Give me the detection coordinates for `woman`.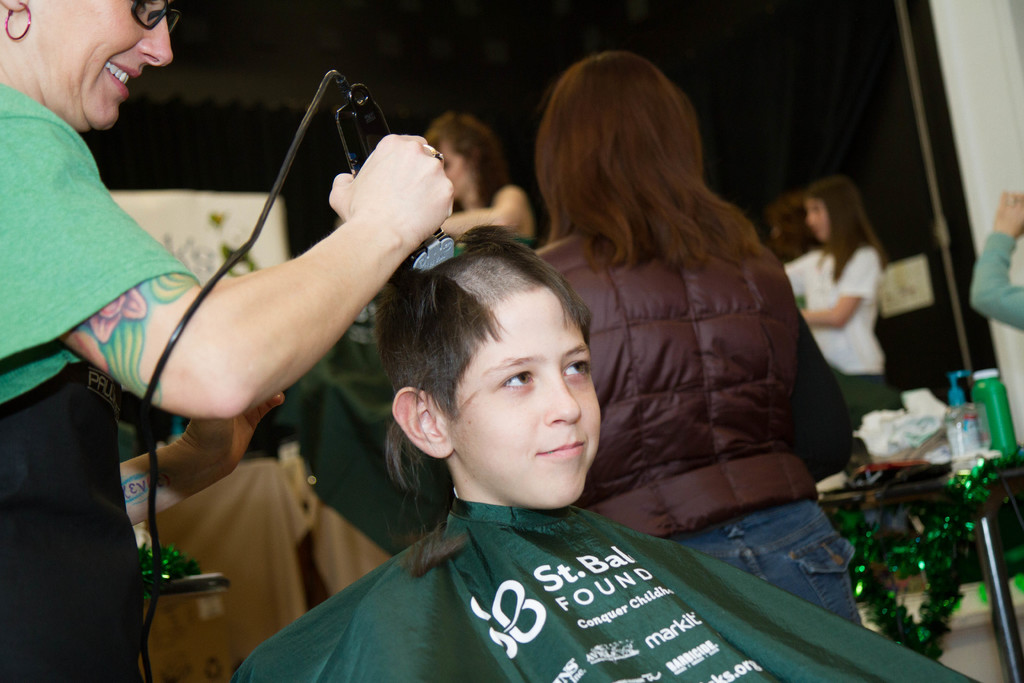
rect(421, 104, 550, 262).
